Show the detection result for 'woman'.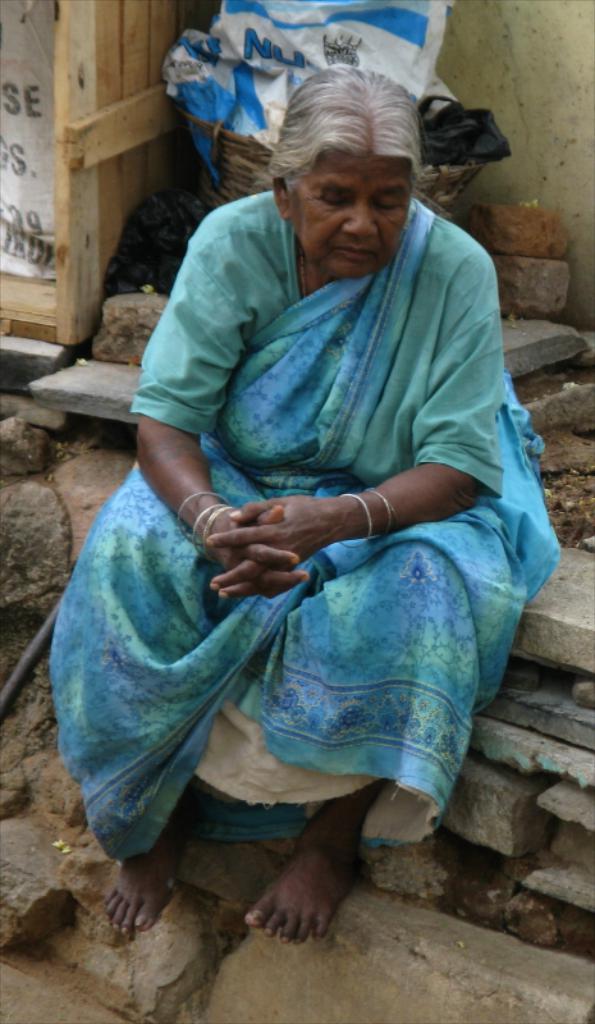
locate(51, 63, 554, 951).
